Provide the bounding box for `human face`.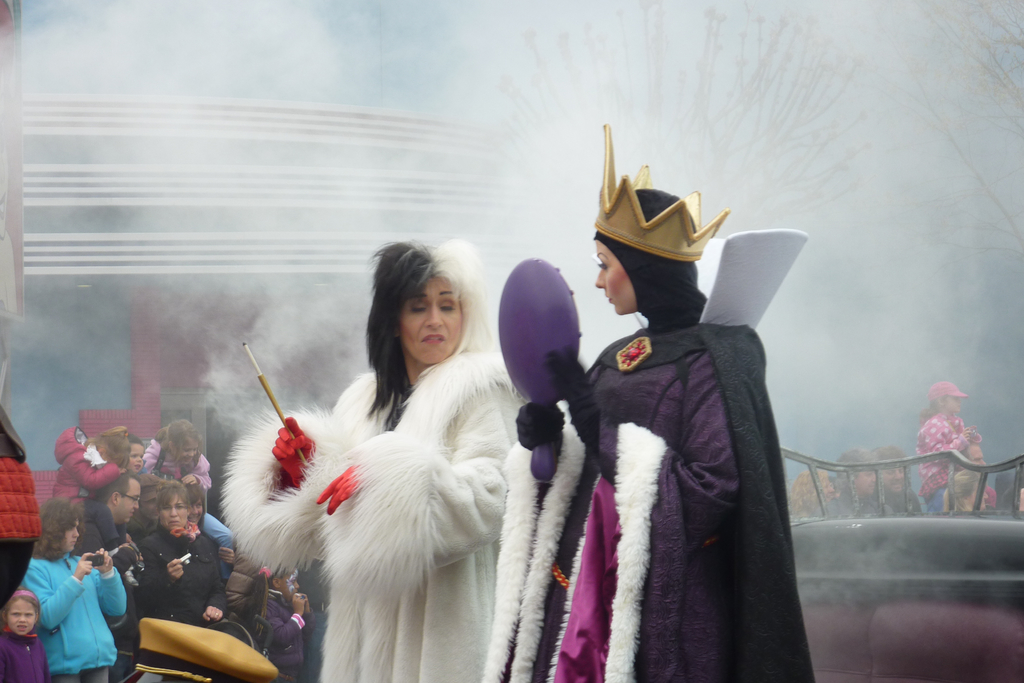
<box>125,440,141,471</box>.
